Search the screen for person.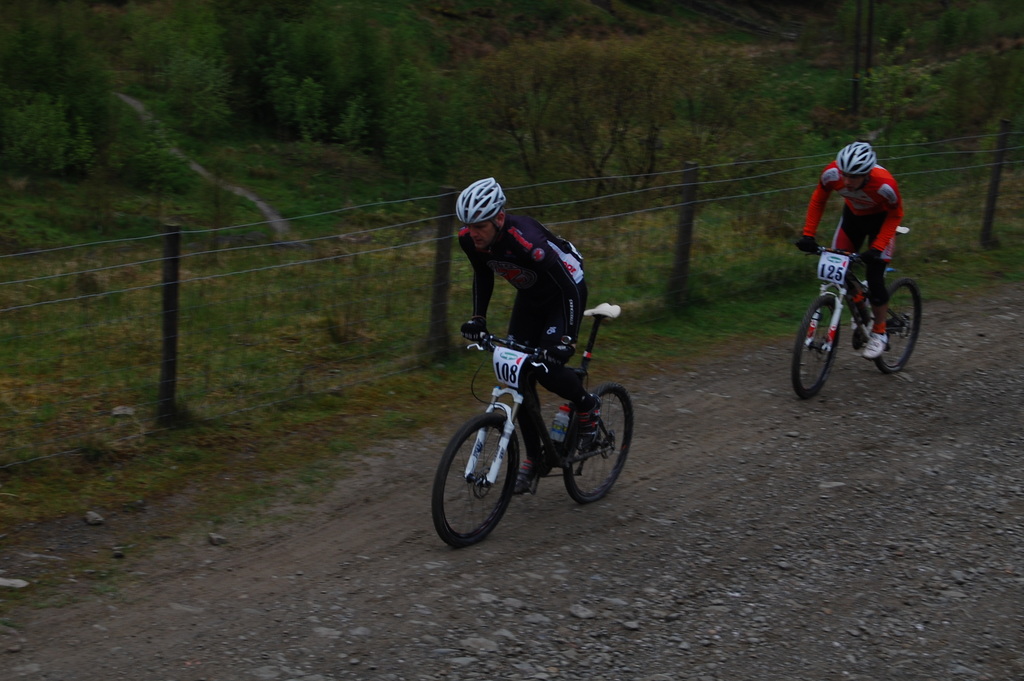
Found at (791, 138, 909, 359).
